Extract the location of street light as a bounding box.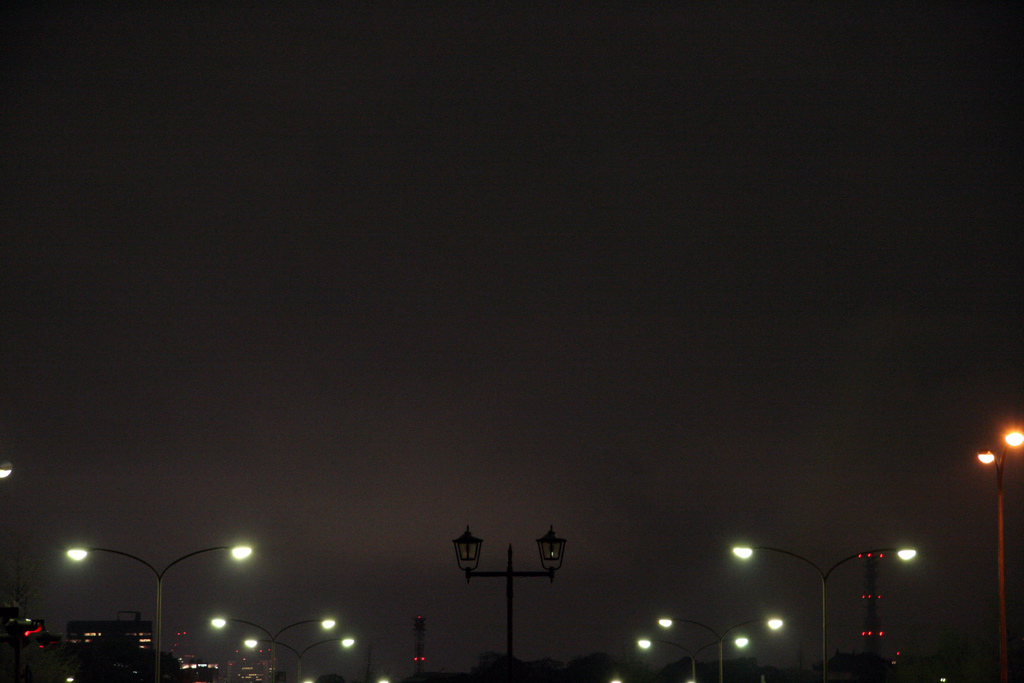
detection(639, 630, 748, 682).
